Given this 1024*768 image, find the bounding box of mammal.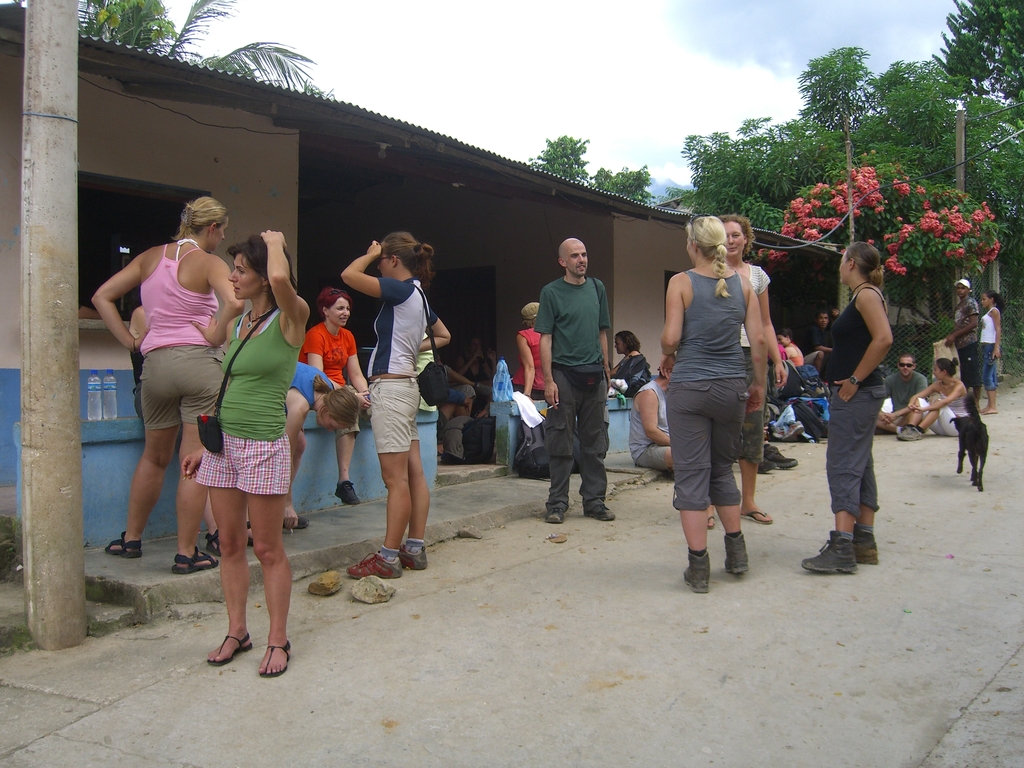
(205, 227, 310, 676).
